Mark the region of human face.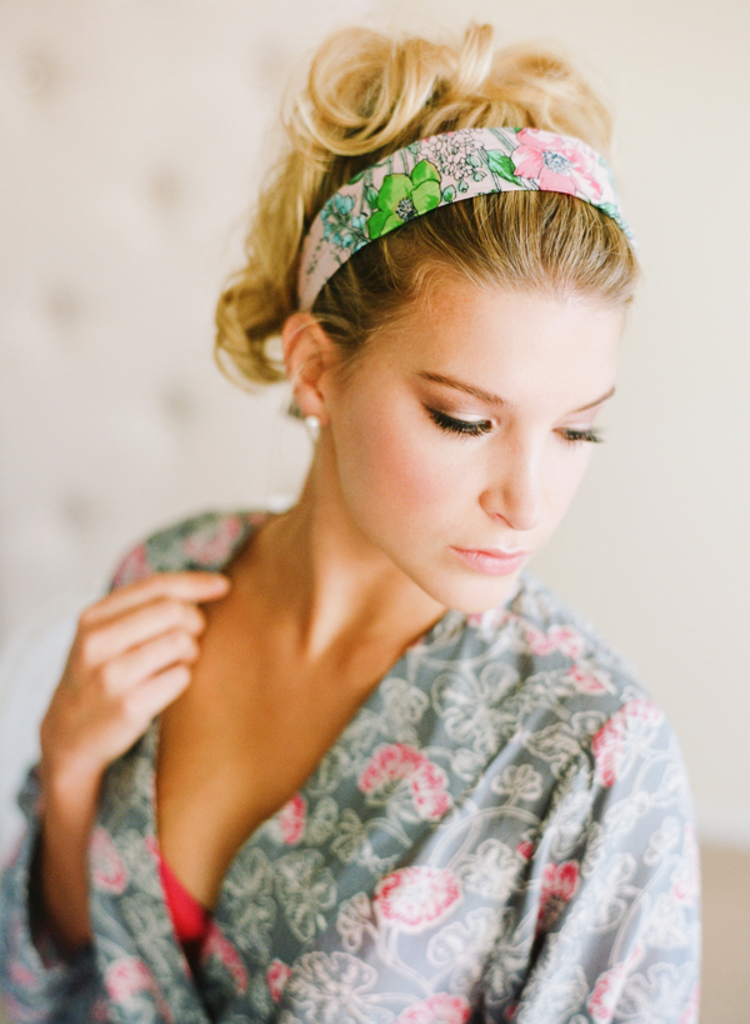
Region: [x1=331, y1=273, x2=615, y2=630].
